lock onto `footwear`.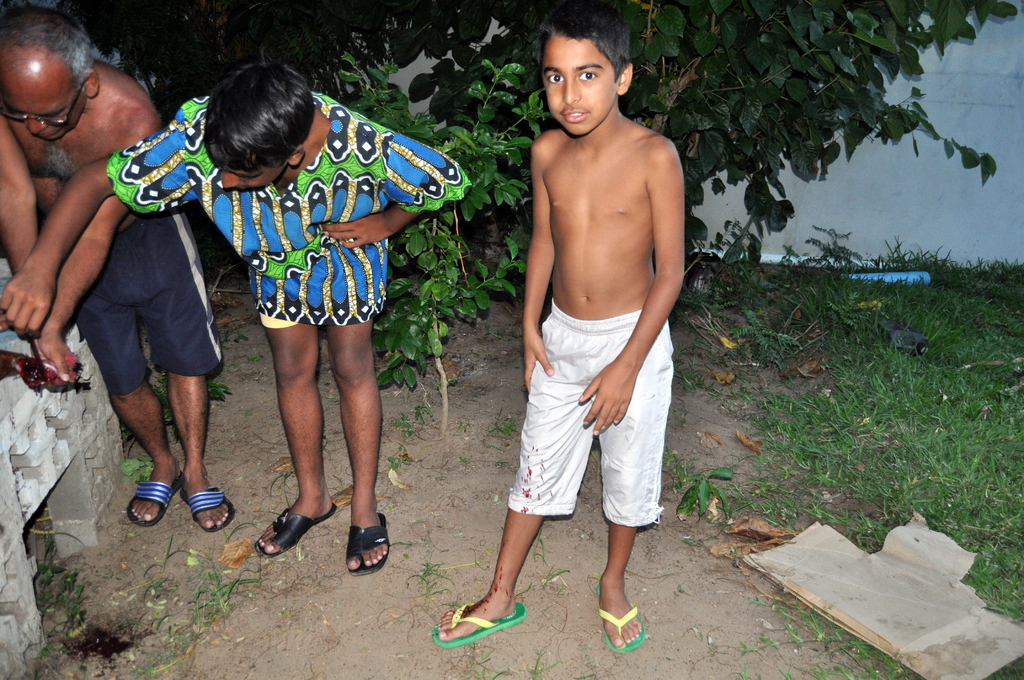
Locked: {"left": 180, "top": 485, "right": 235, "bottom": 534}.
